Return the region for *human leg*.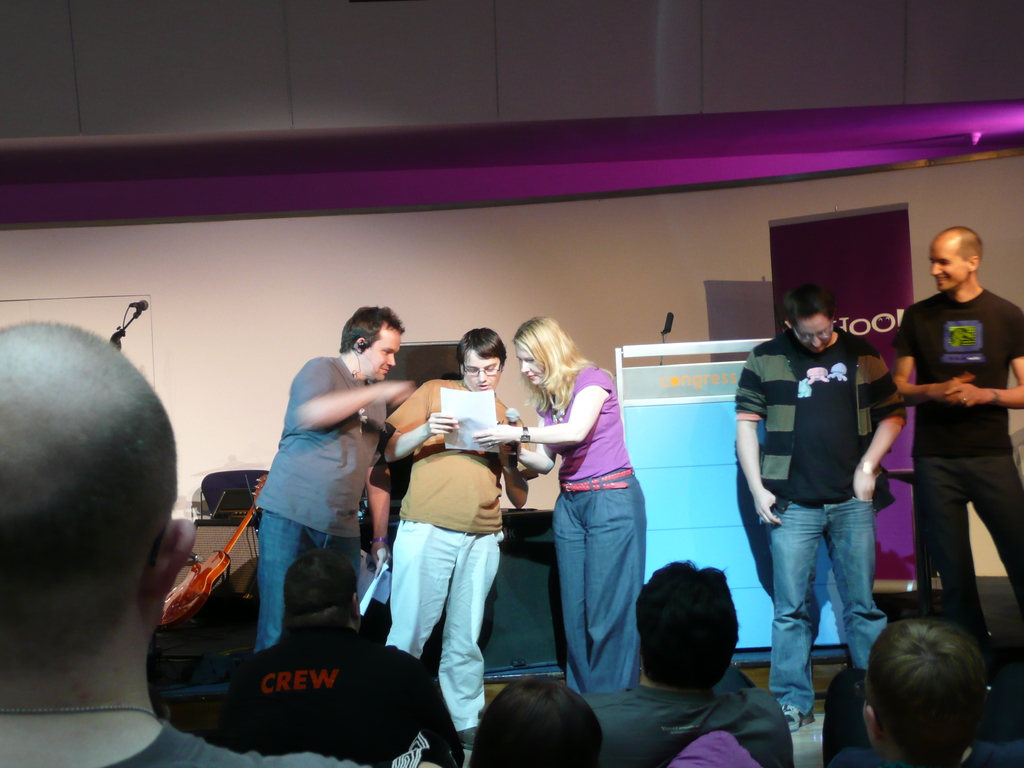
Rect(769, 505, 826, 725).
